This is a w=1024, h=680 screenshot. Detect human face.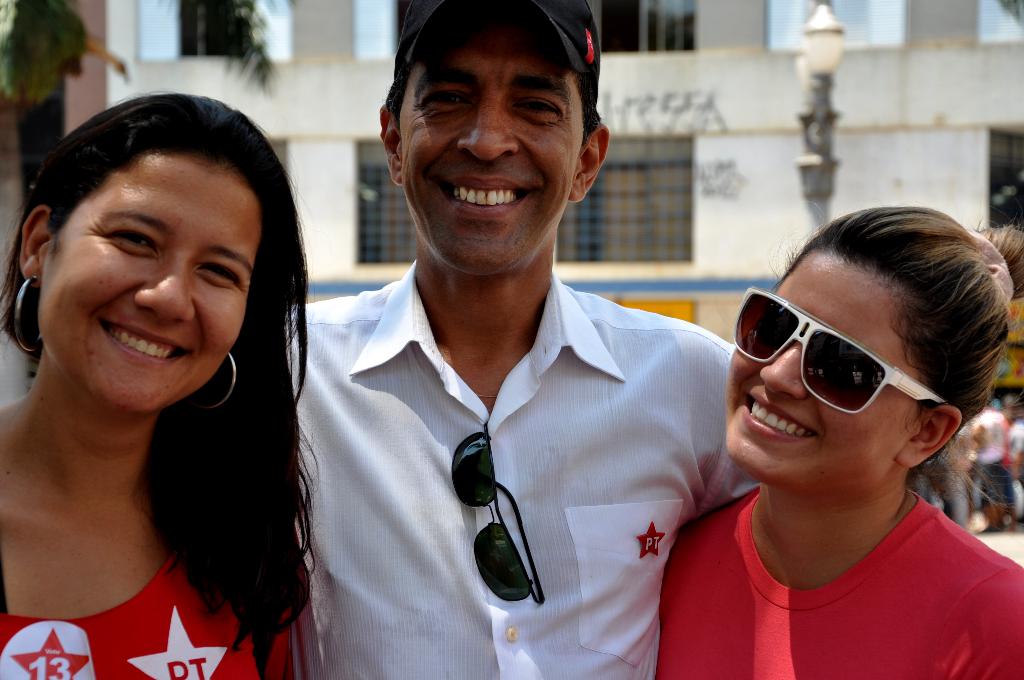
[728,240,928,475].
